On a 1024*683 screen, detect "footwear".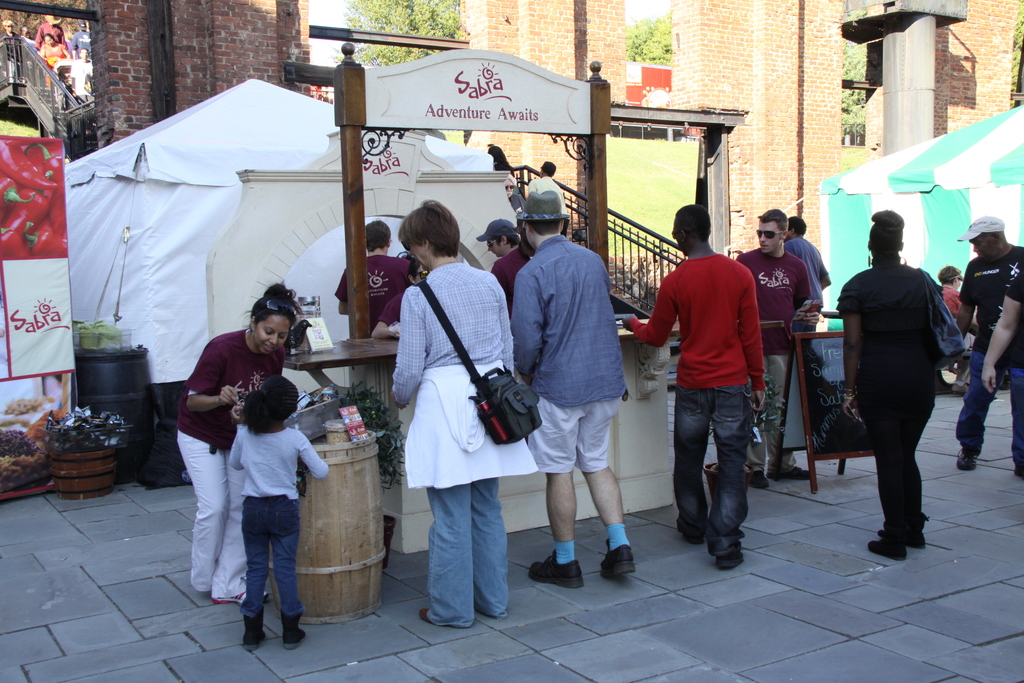
box=[280, 608, 311, 650].
